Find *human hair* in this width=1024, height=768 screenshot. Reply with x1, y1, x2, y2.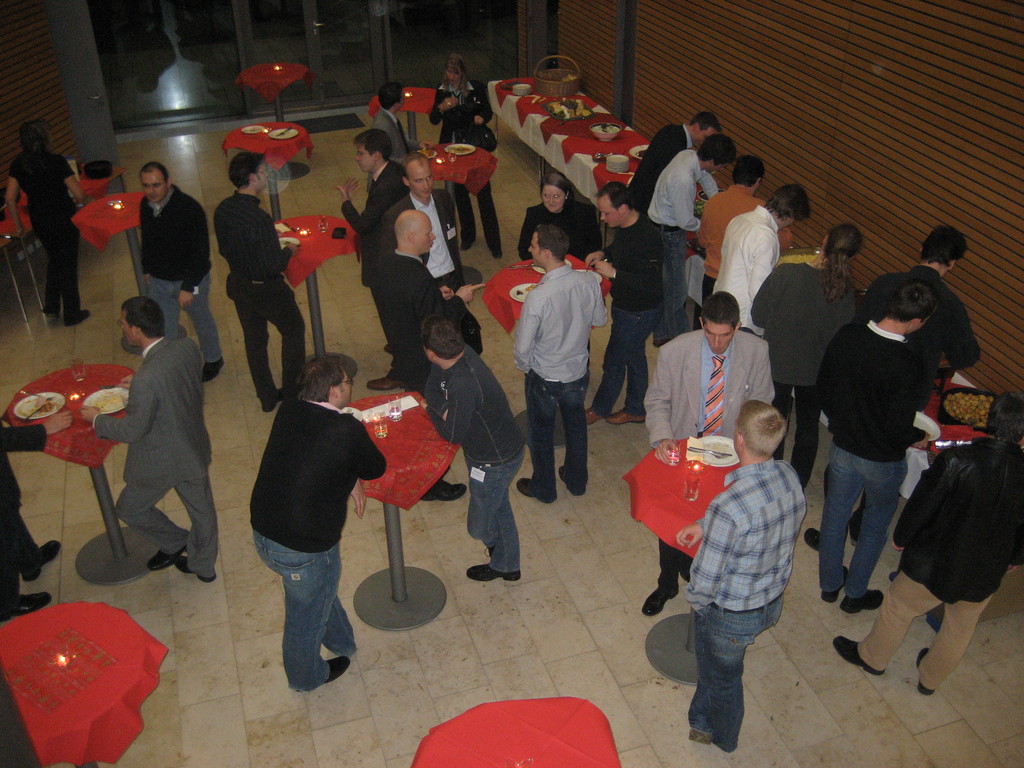
422, 314, 461, 360.
